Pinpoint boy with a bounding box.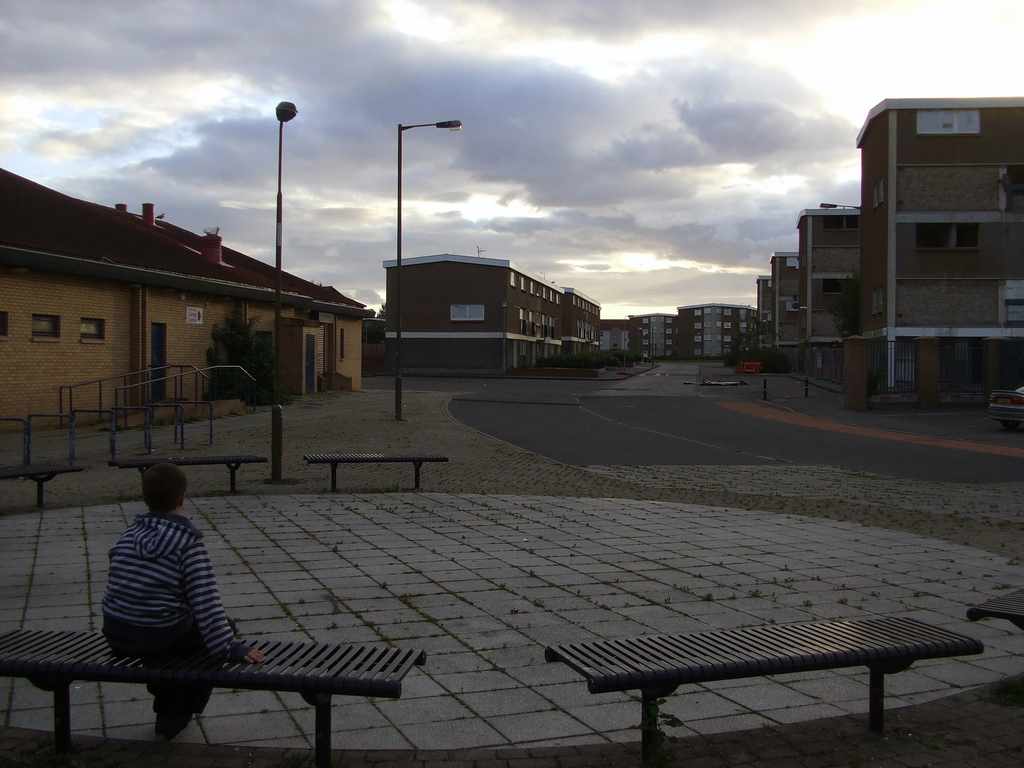
select_region(63, 467, 305, 711).
